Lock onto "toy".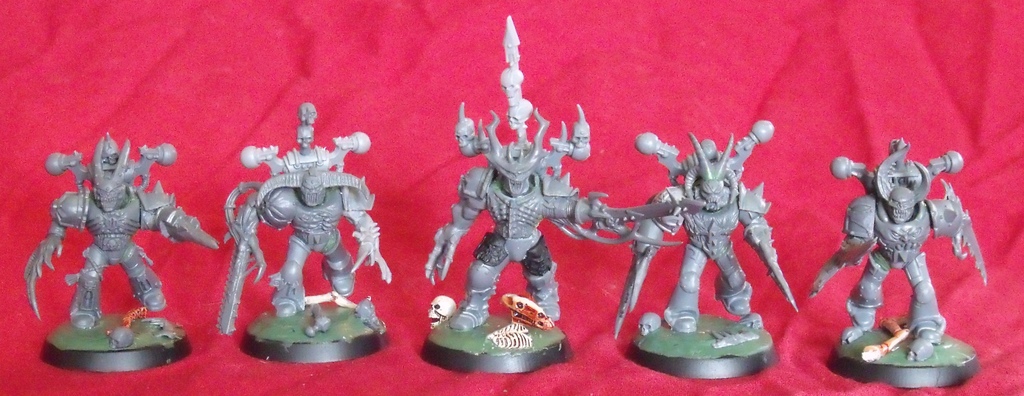
Locked: detection(407, 18, 641, 344).
